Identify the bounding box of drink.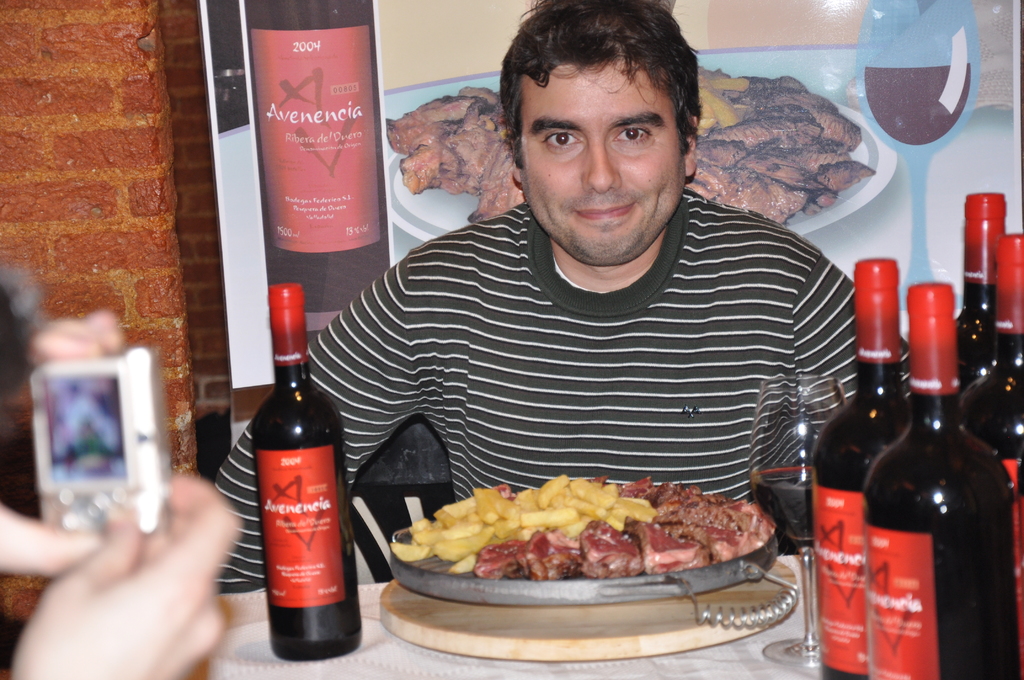
[x1=747, y1=462, x2=811, y2=550].
